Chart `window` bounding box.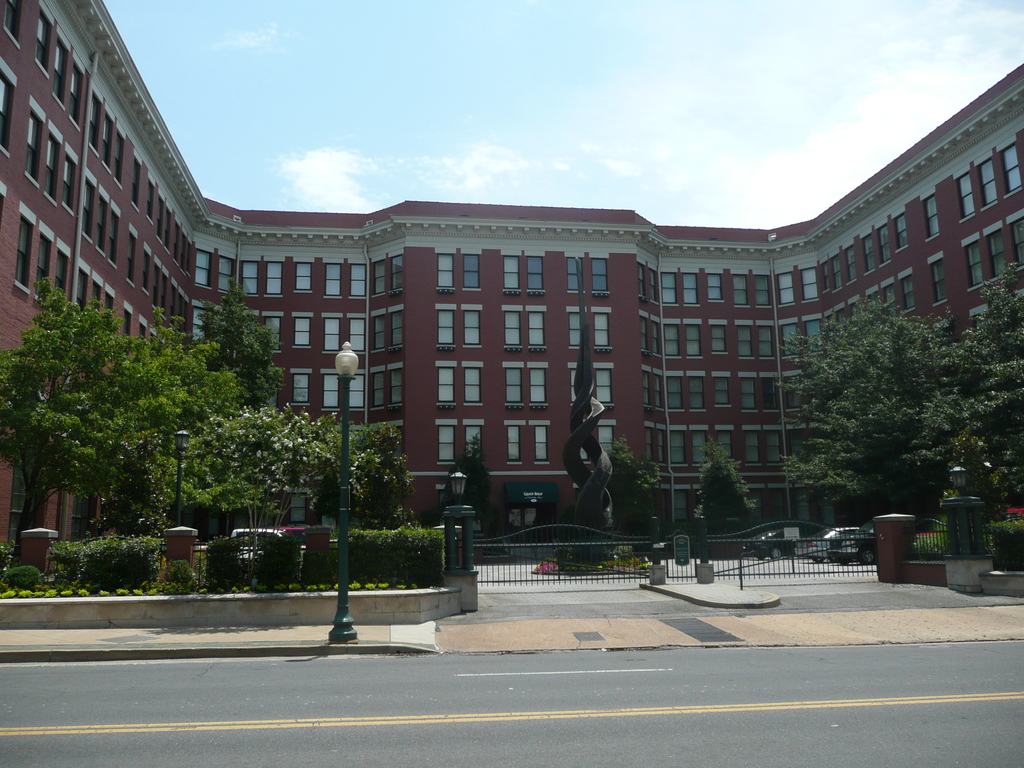
Charted: x1=0, y1=58, x2=8, y2=154.
